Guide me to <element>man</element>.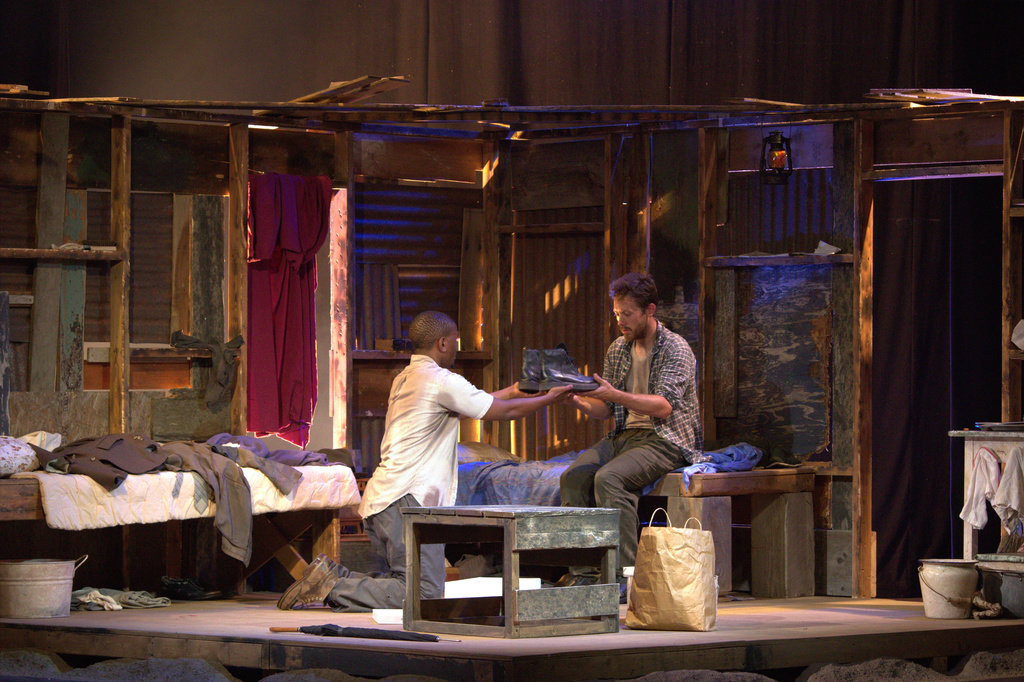
Guidance: {"x1": 529, "y1": 270, "x2": 699, "y2": 590}.
